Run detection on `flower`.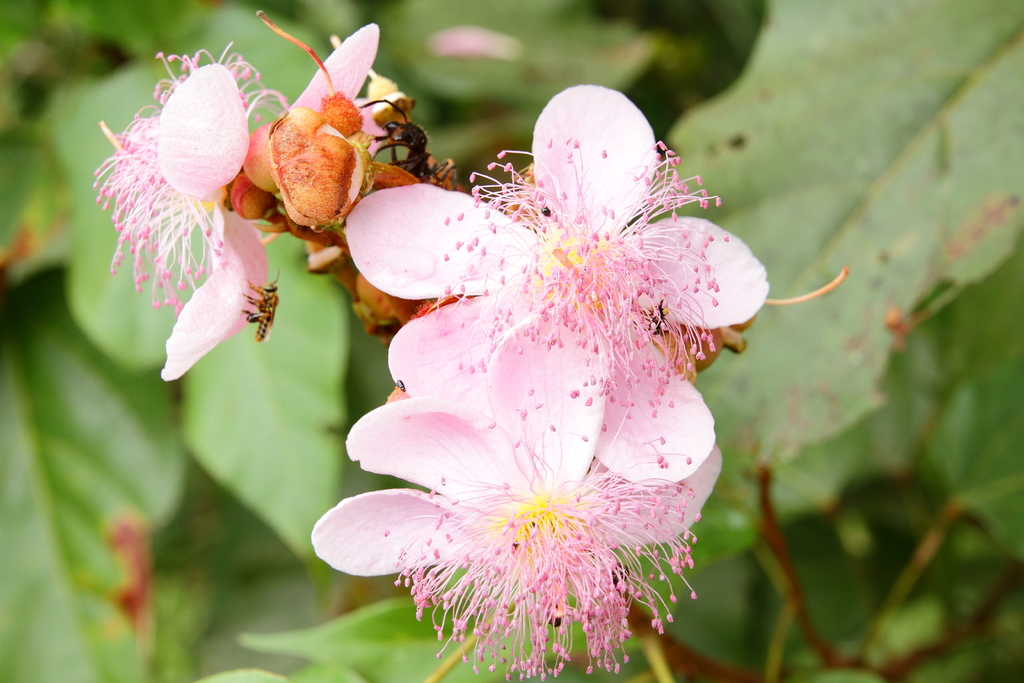
Result: detection(94, 57, 313, 387).
